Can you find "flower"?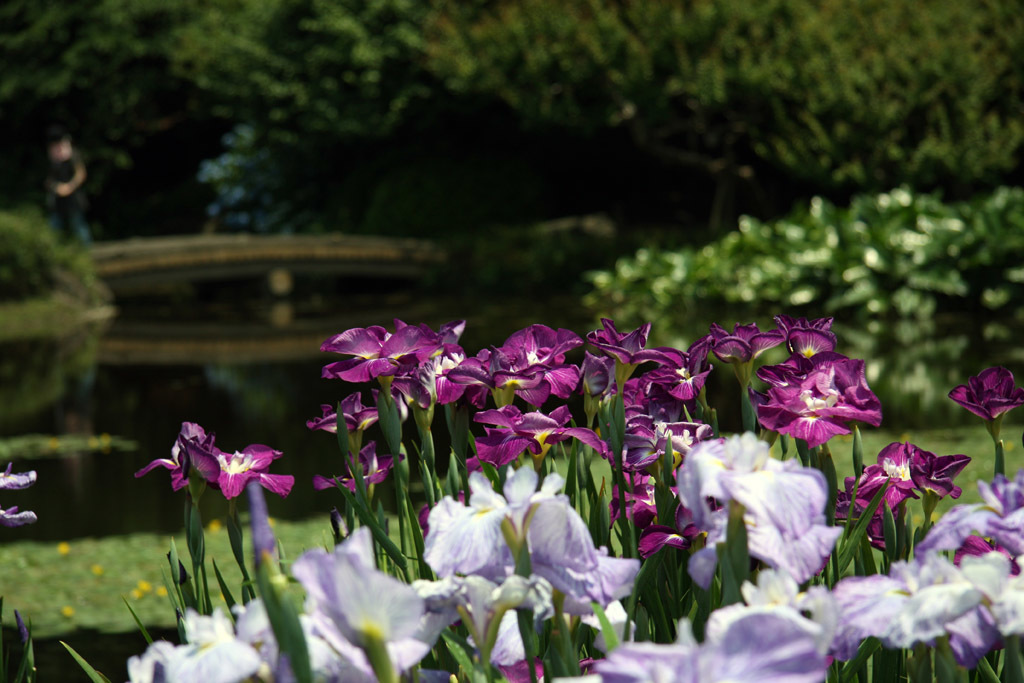
Yes, bounding box: <box>757,329,890,466</box>.
